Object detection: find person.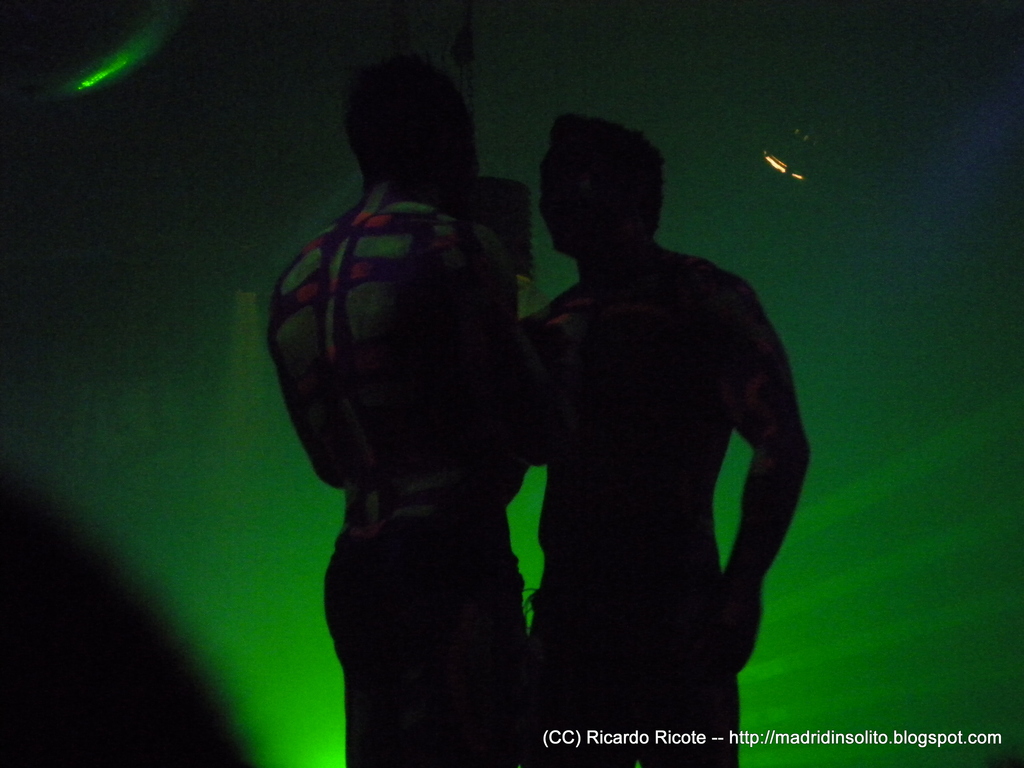
box(248, 69, 573, 684).
